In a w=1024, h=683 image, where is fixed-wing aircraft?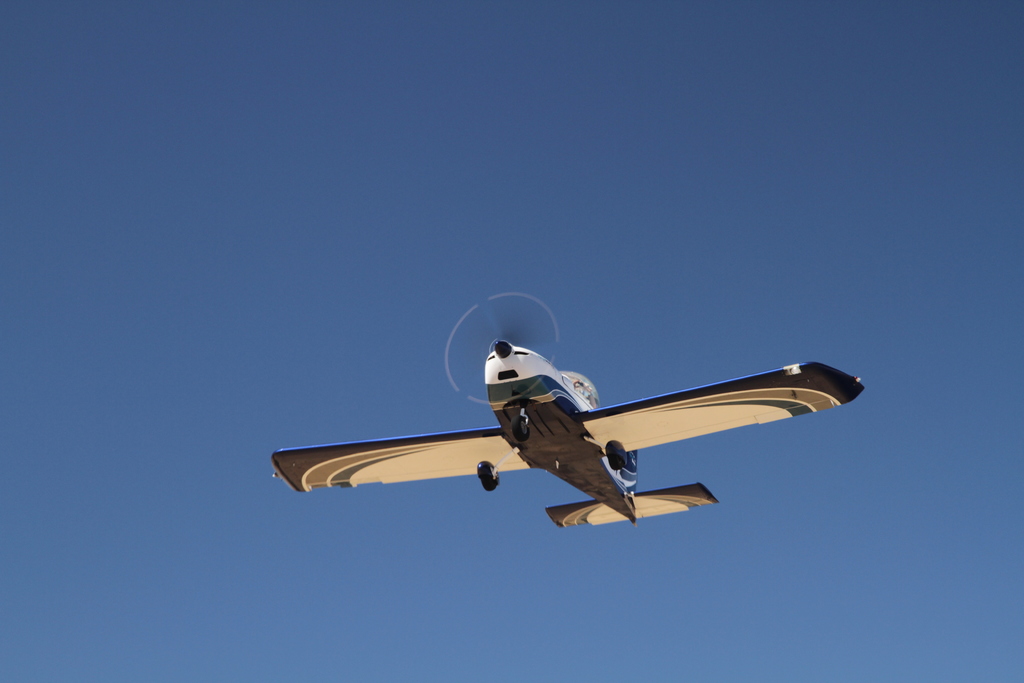
(270, 293, 874, 525).
